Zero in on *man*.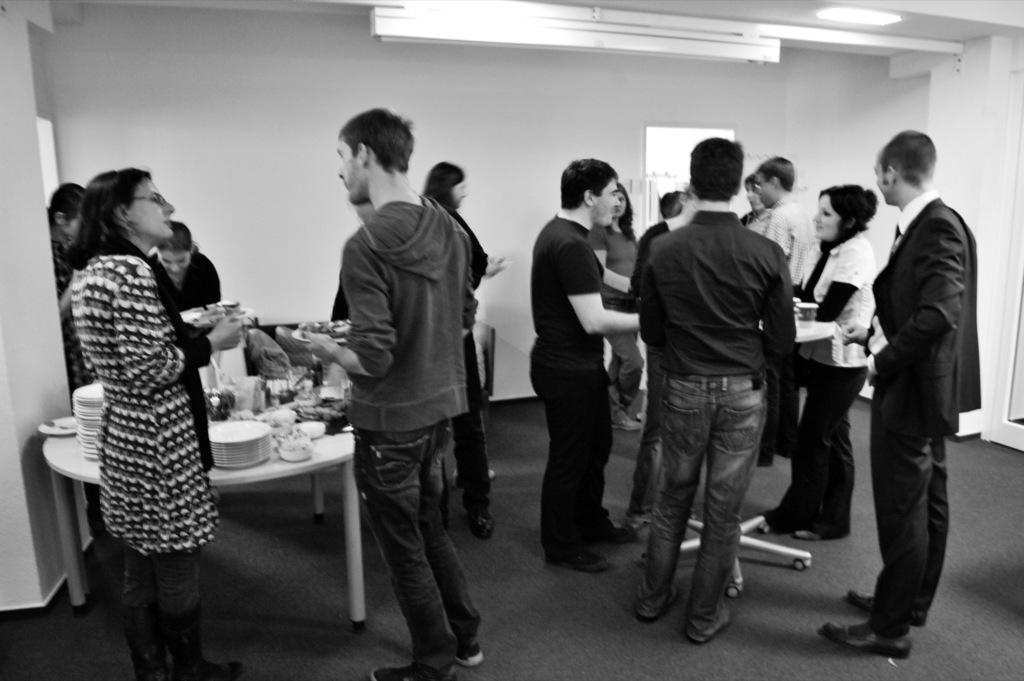
Zeroed in: Rect(631, 134, 788, 645).
